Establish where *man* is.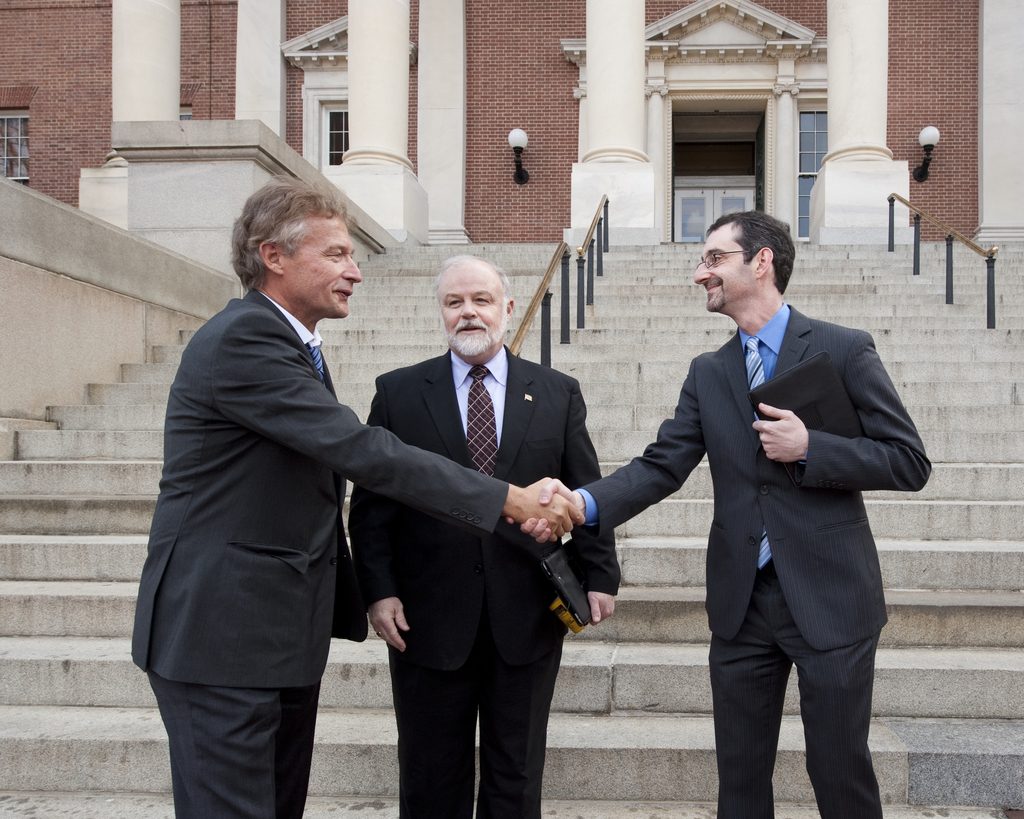
Established at box(132, 176, 587, 818).
